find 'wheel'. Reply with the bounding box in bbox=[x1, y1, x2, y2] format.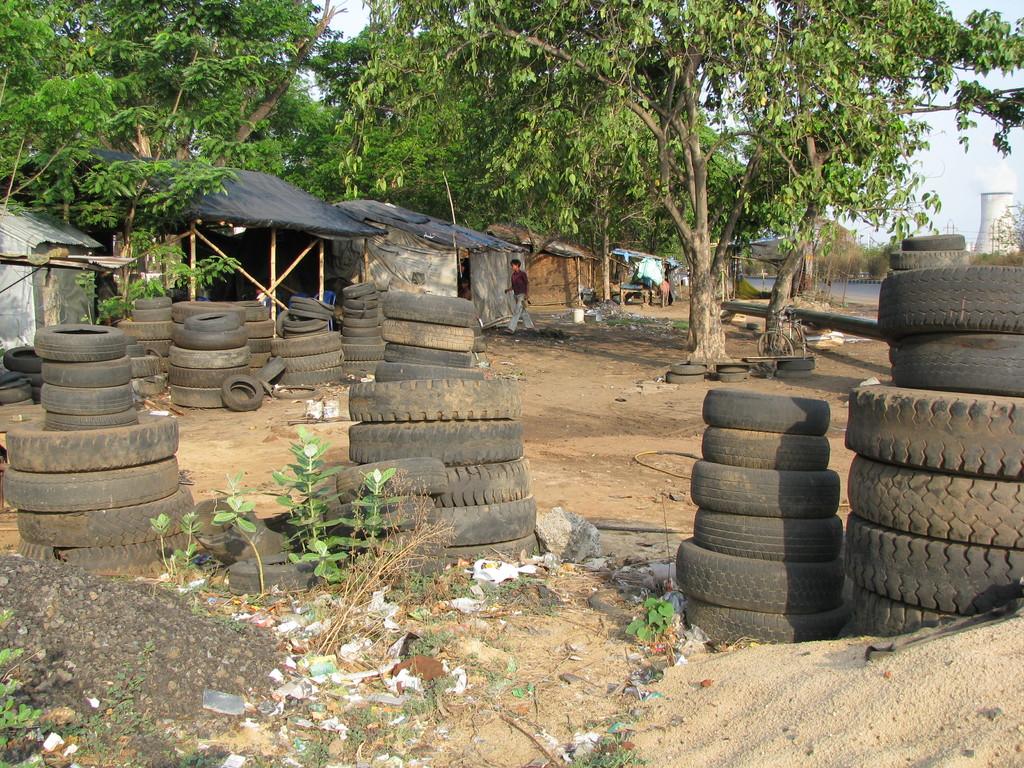
bbox=[665, 373, 702, 384].
